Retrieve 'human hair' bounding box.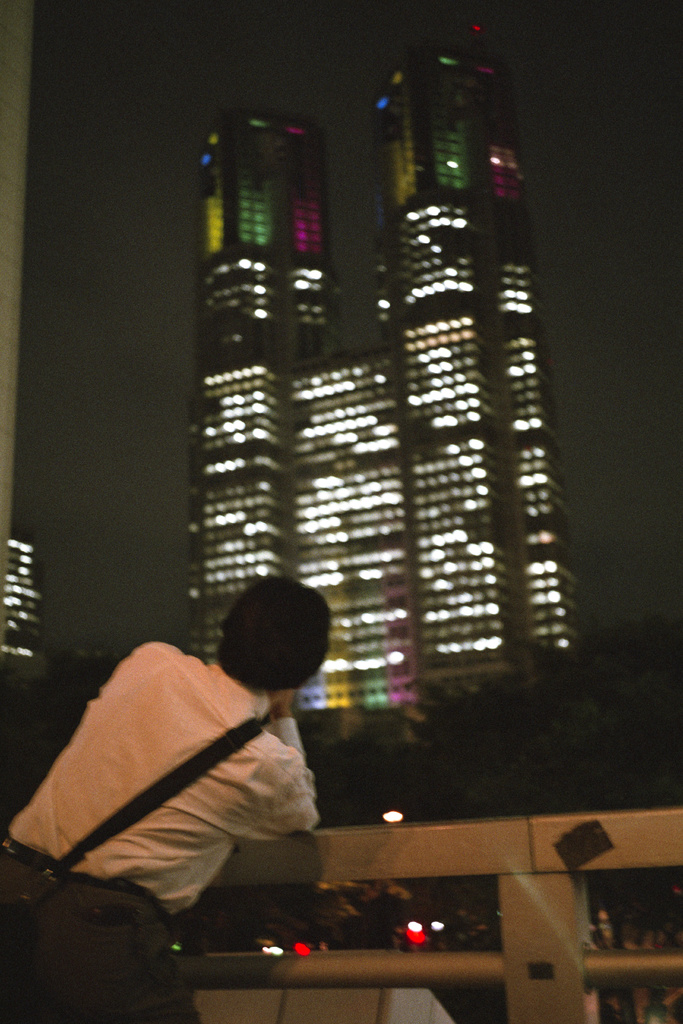
Bounding box: l=215, t=594, r=327, b=703.
